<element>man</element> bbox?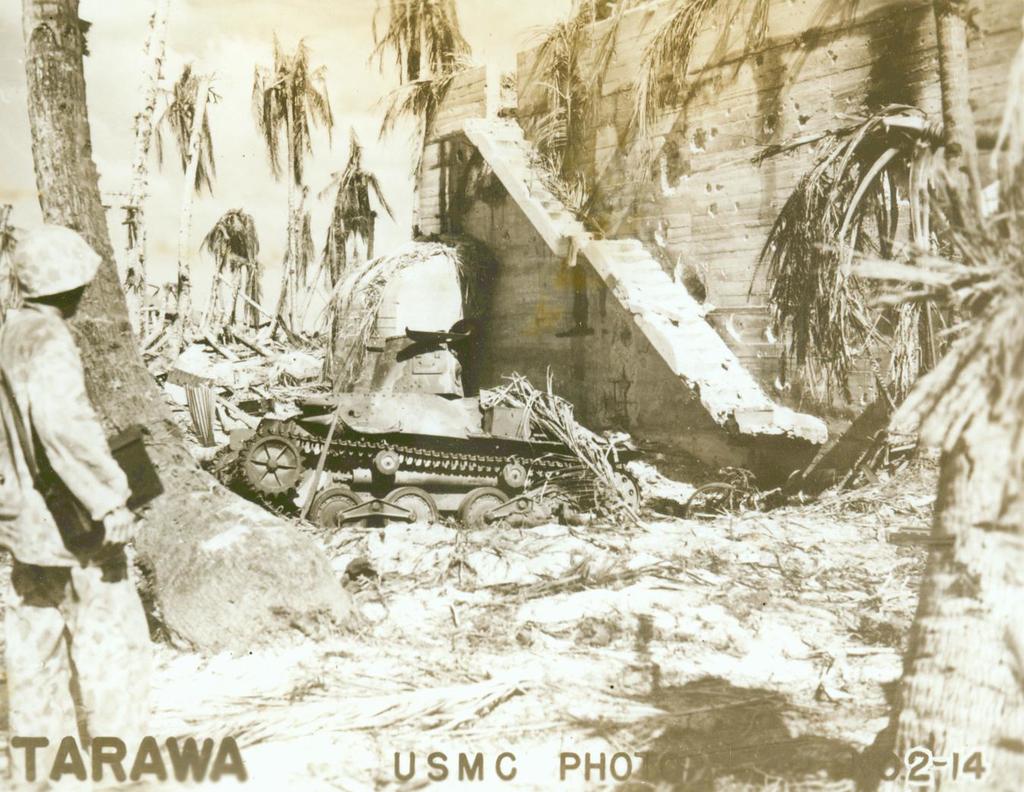
0,222,163,787
